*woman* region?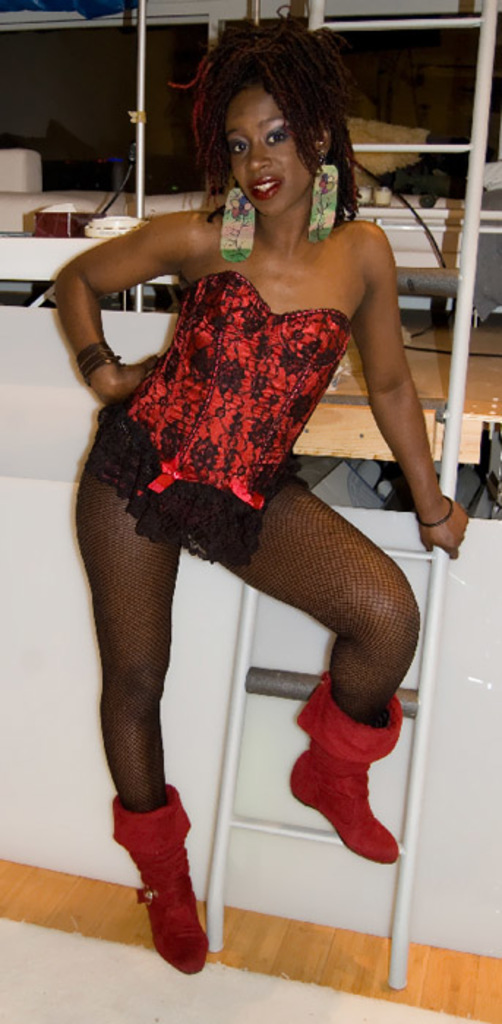
box=[38, 39, 474, 932]
